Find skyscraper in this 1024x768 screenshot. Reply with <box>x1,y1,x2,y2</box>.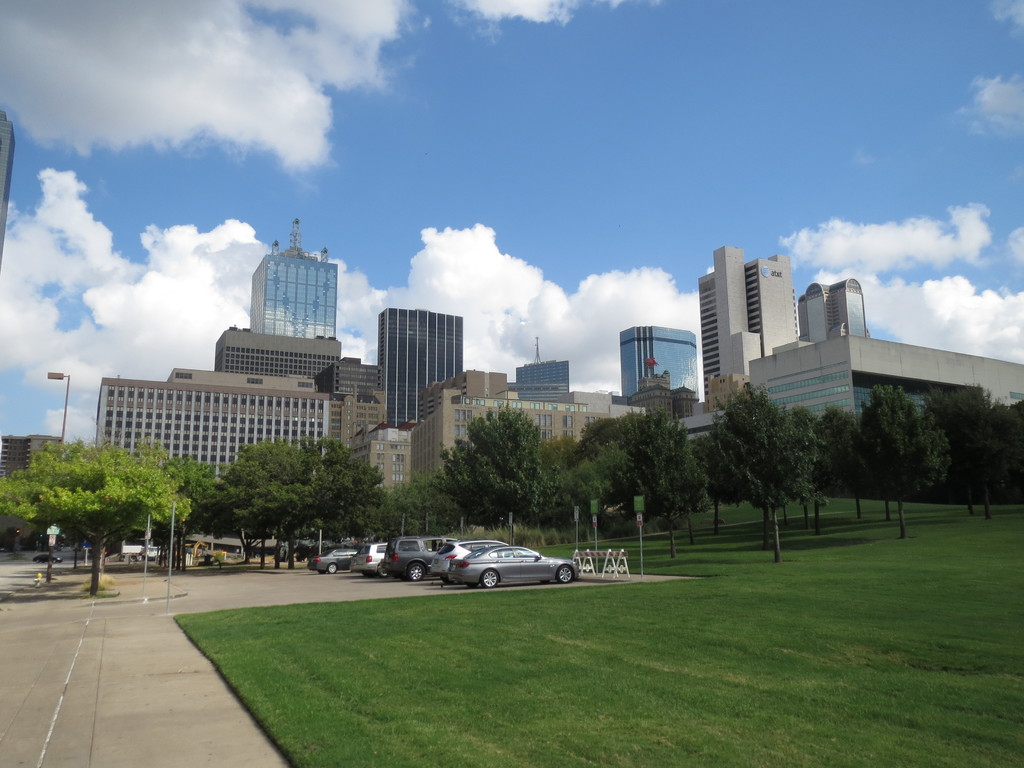
<box>616,325,698,402</box>.
